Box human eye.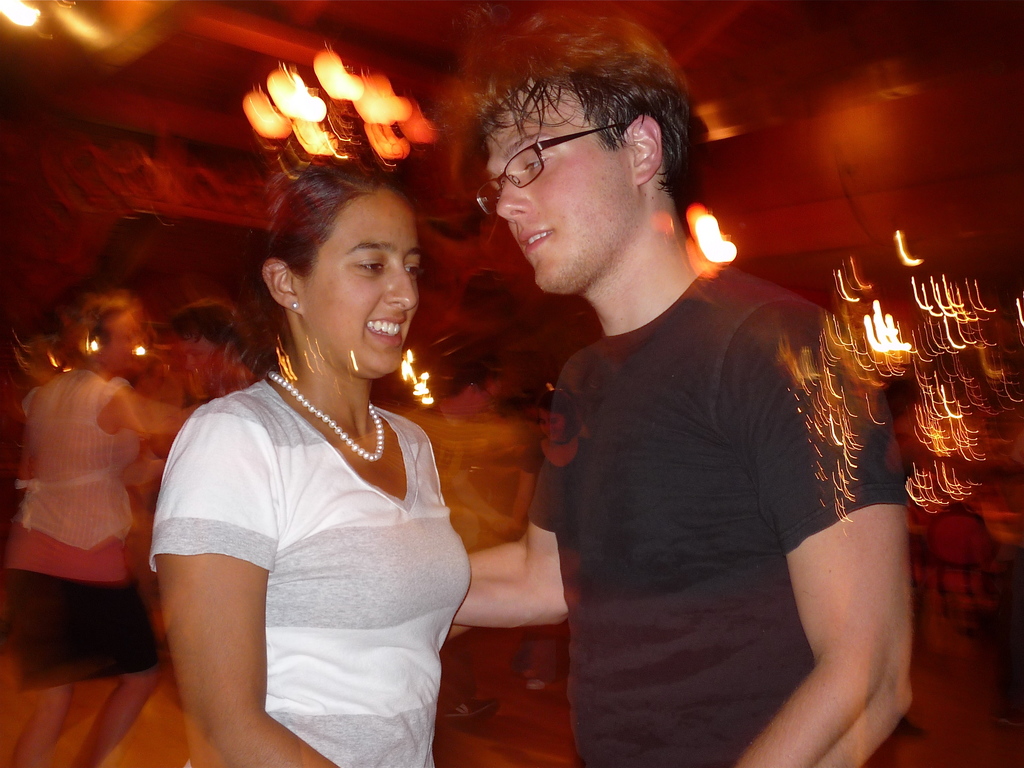
(403, 257, 424, 280).
